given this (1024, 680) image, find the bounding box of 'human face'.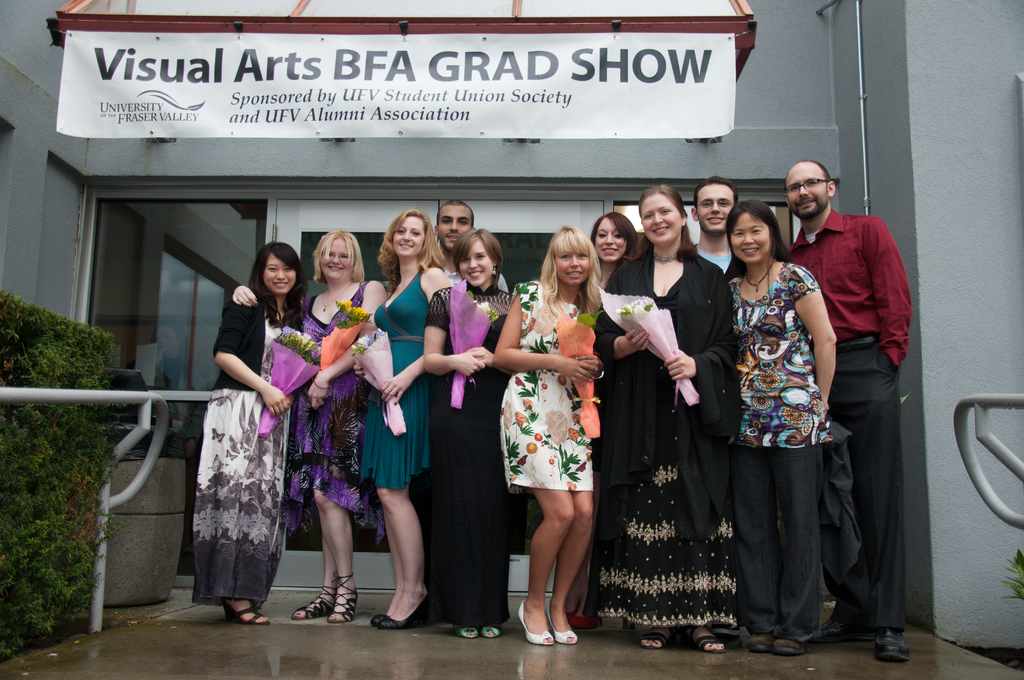
[left=320, top=238, right=350, bottom=282].
